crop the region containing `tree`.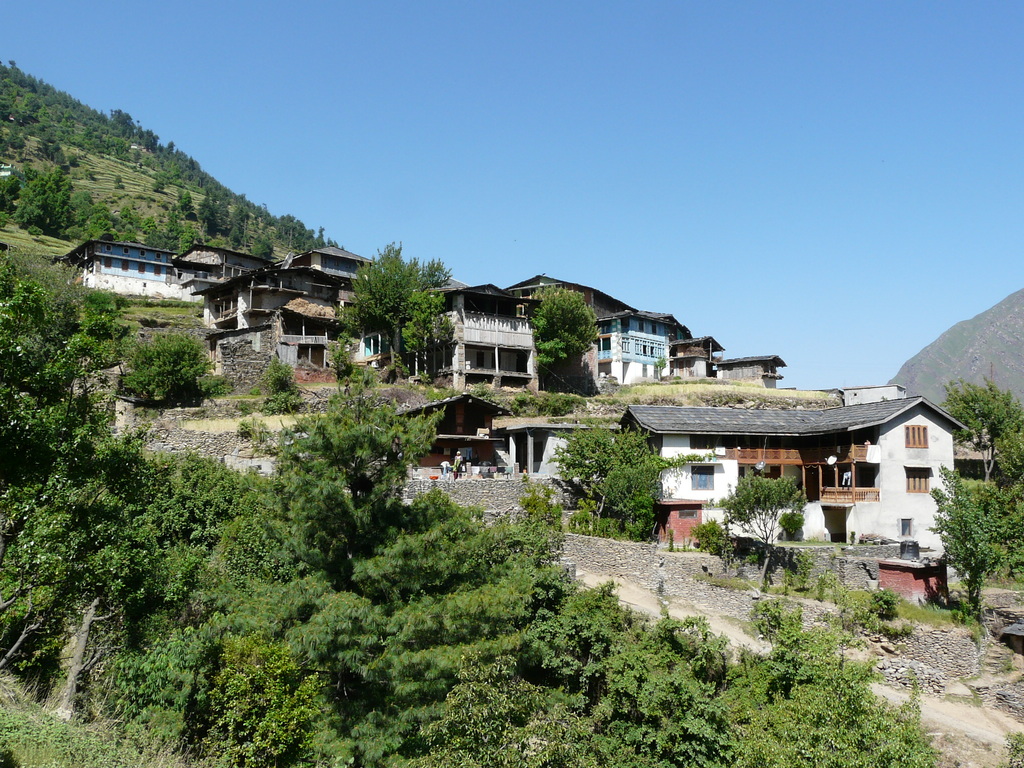
Crop region: box(353, 236, 440, 374).
